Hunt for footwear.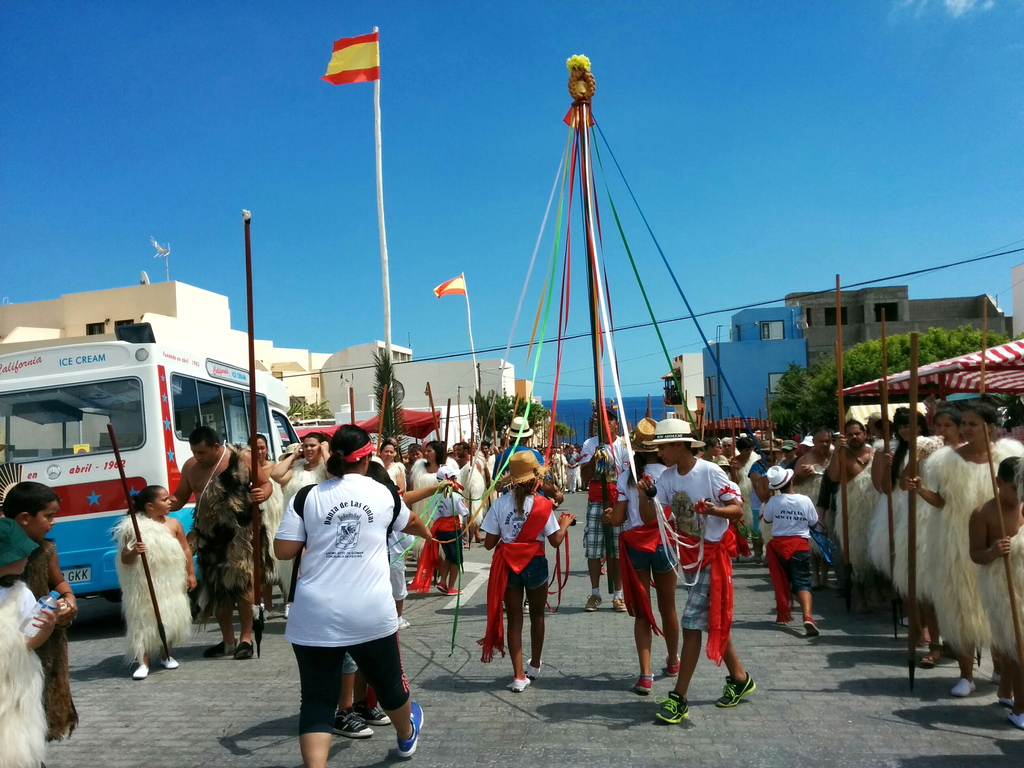
Hunted down at region(161, 655, 179, 669).
